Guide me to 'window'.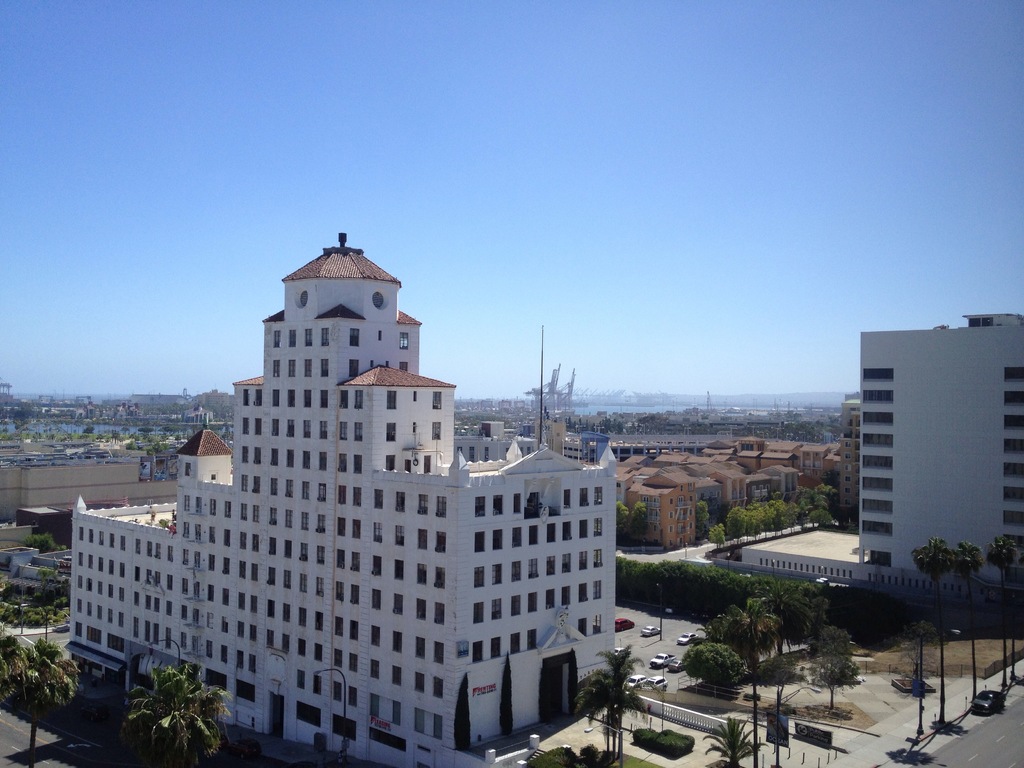
Guidance: box=[76, 575, 83, 591].
